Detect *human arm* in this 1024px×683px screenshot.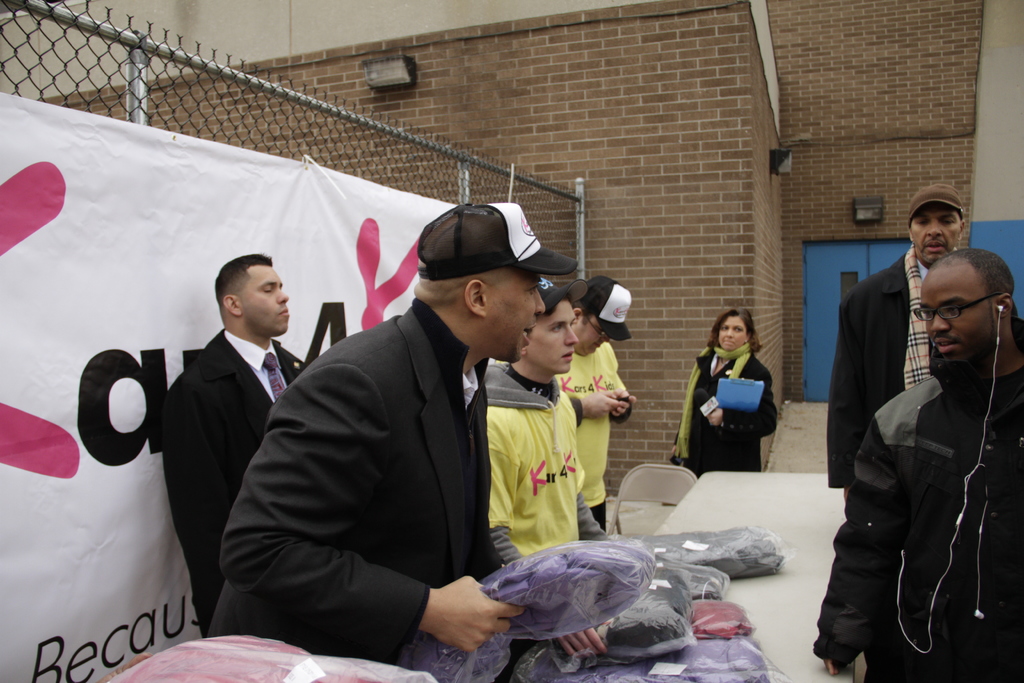
Detection: bbox=(806, 416, 911, 675).
